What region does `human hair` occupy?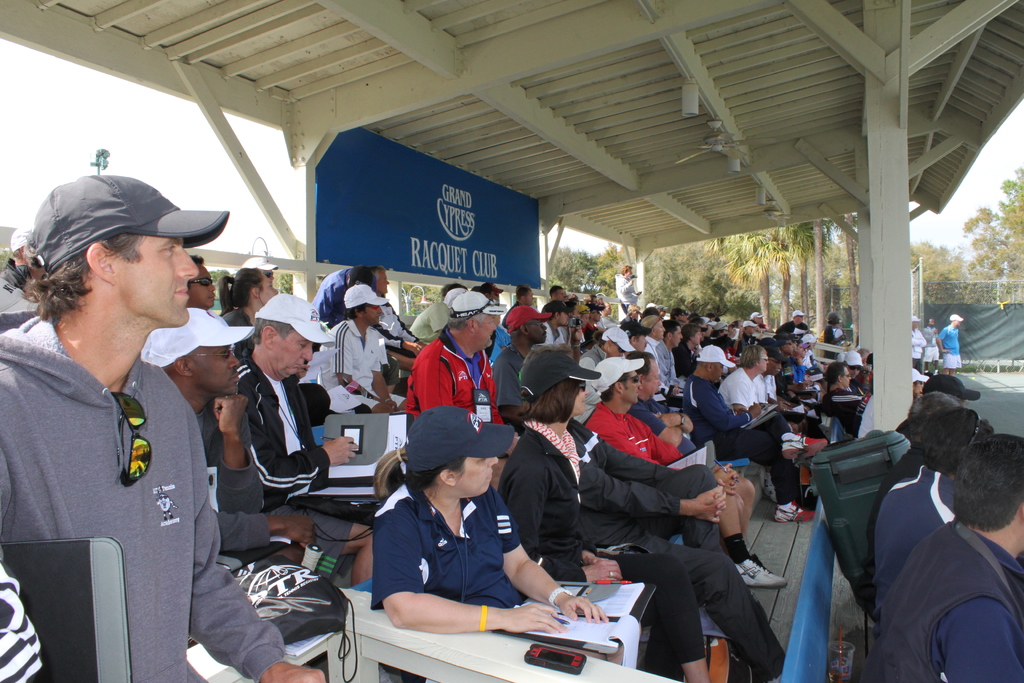
x1=255 y1=313 x2=297 y2=347.
